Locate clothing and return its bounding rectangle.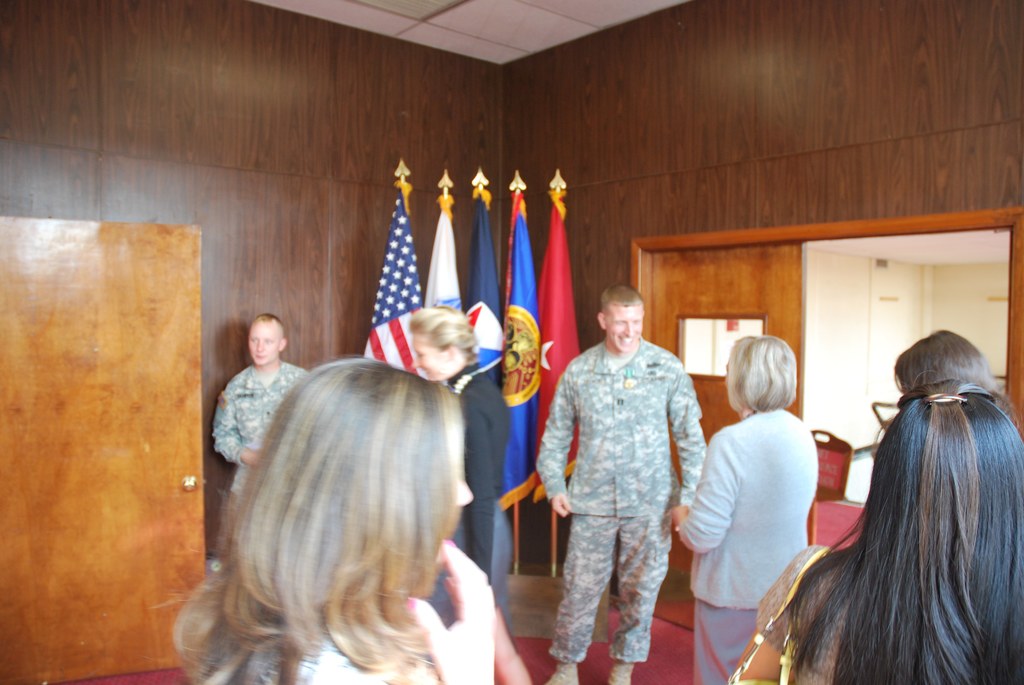
[449, 367, 516, 638].
